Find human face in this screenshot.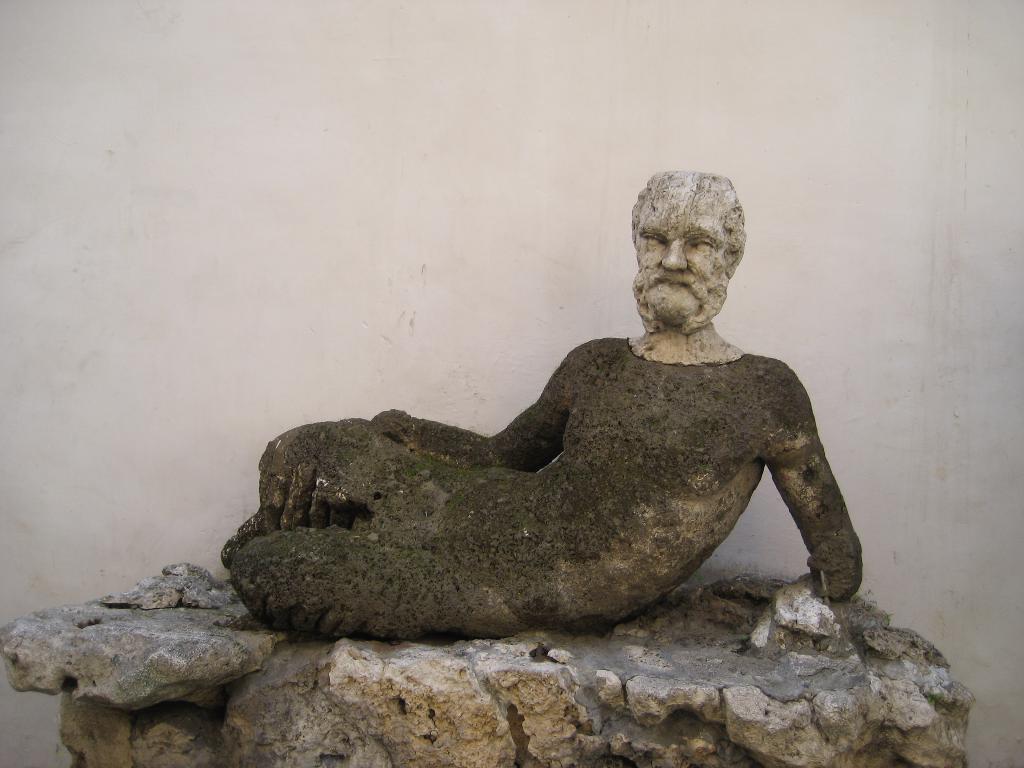
The bounding box for human face is <box>639,189,732,319</box>.
